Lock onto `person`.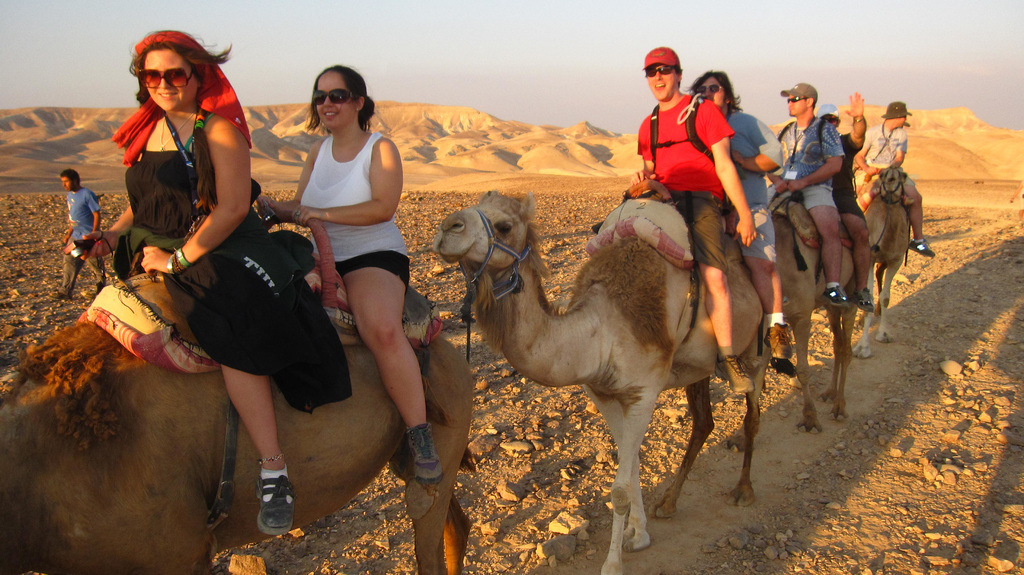
Locked: {"x1": 113, "y1": 28, "x2": 359, "y2": 528}.
